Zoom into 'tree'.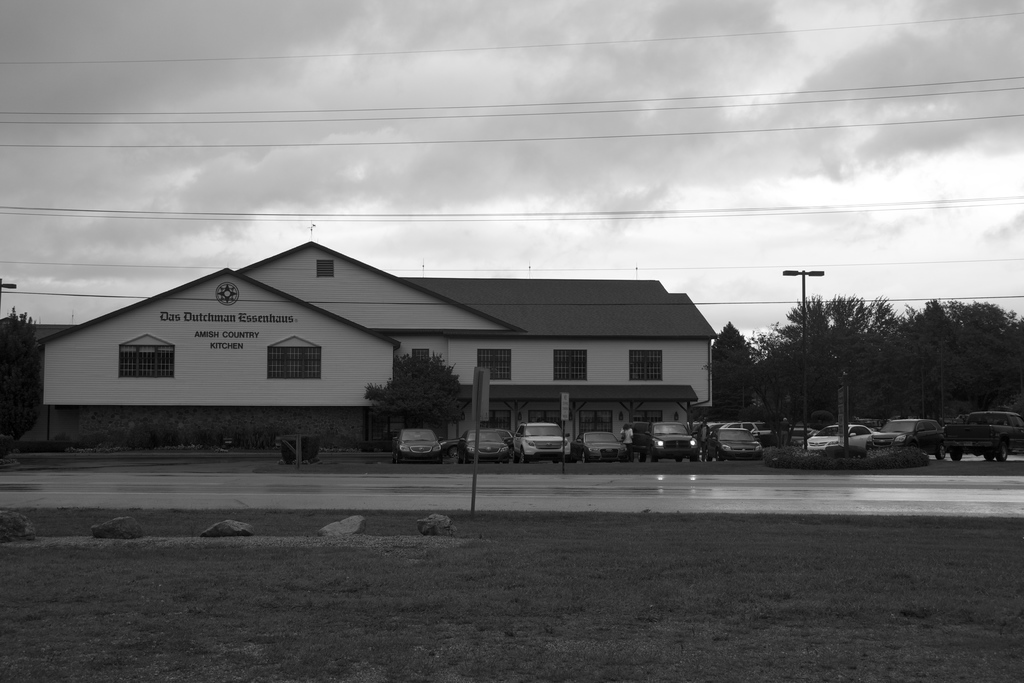
Zoom target: (902,302,967,439).
